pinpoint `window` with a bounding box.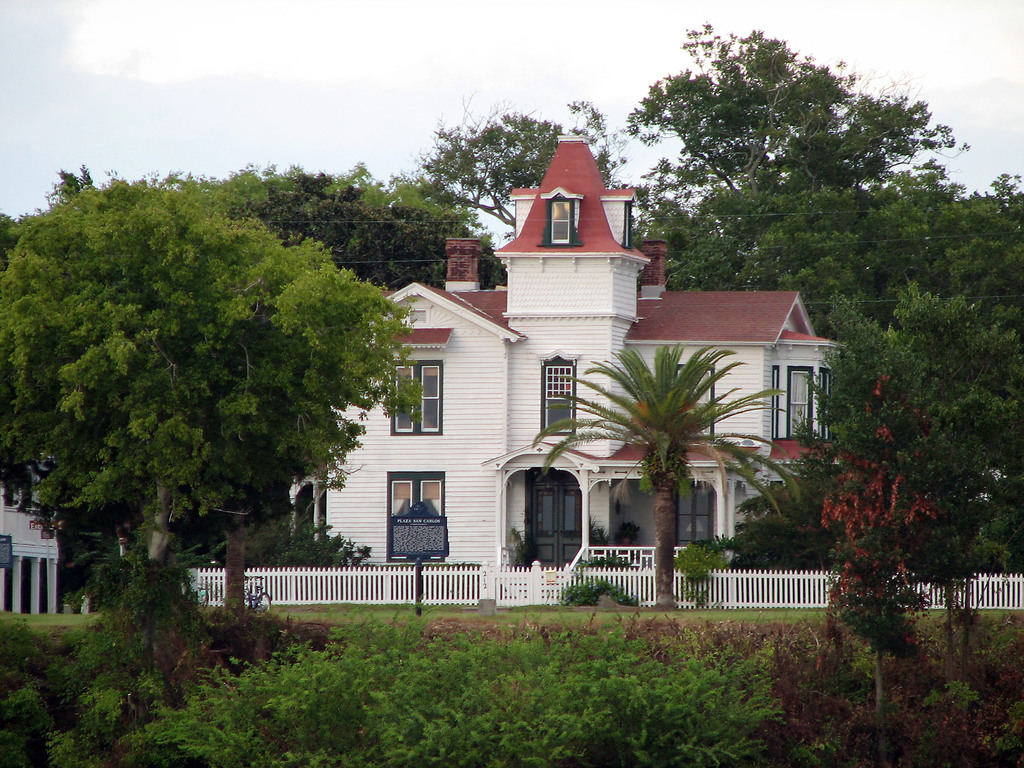
390, 366, 440, 431.
